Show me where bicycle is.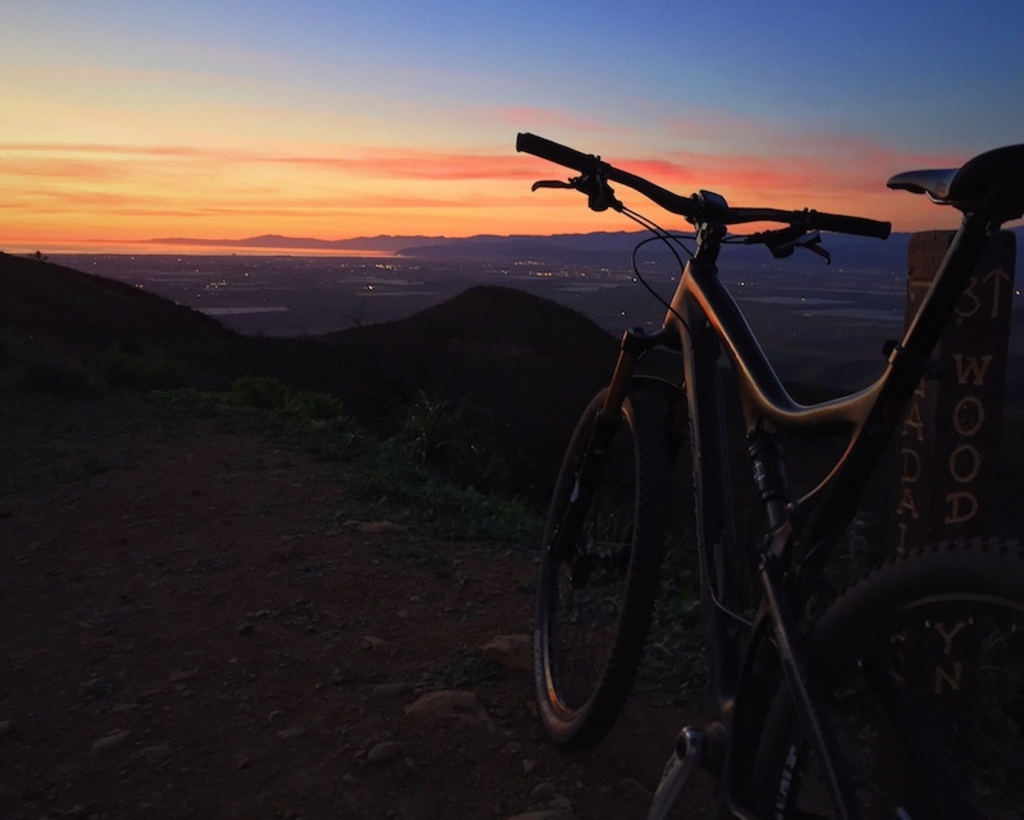
bicycle is at (489,42,964,797).
